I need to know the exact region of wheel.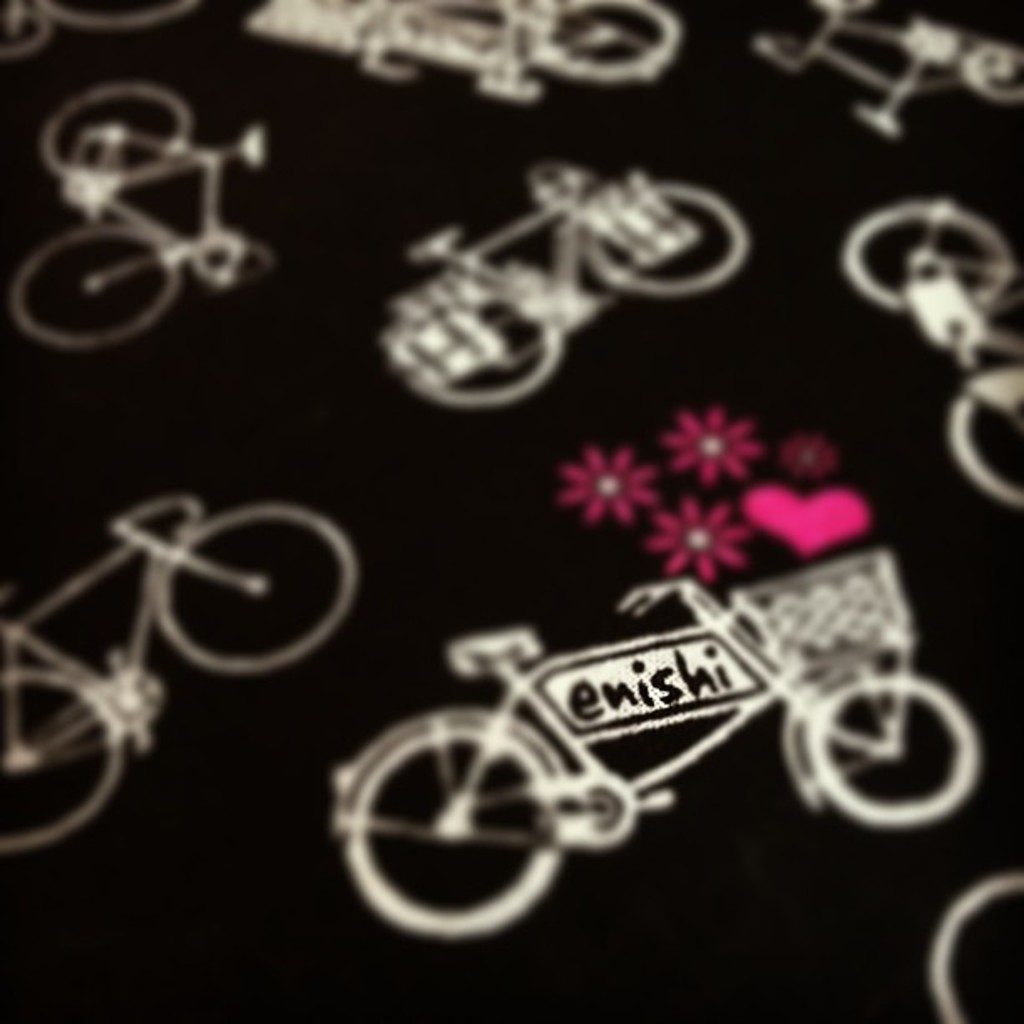
Region: rect(378, 278, 566, 410).
